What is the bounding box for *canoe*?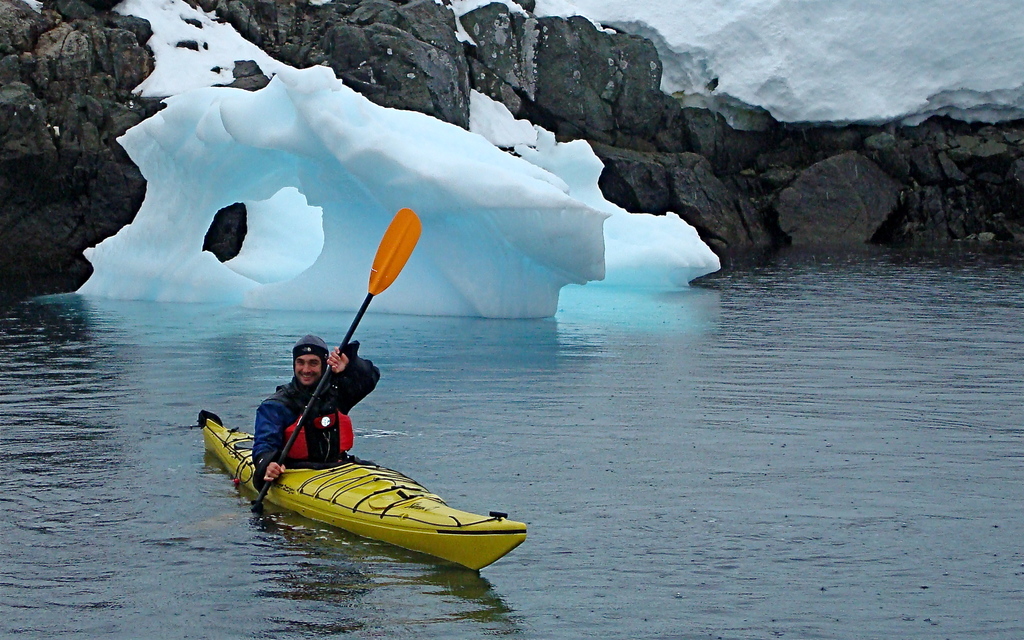
<bbox>224, 435, 528, 571</bbox>.
